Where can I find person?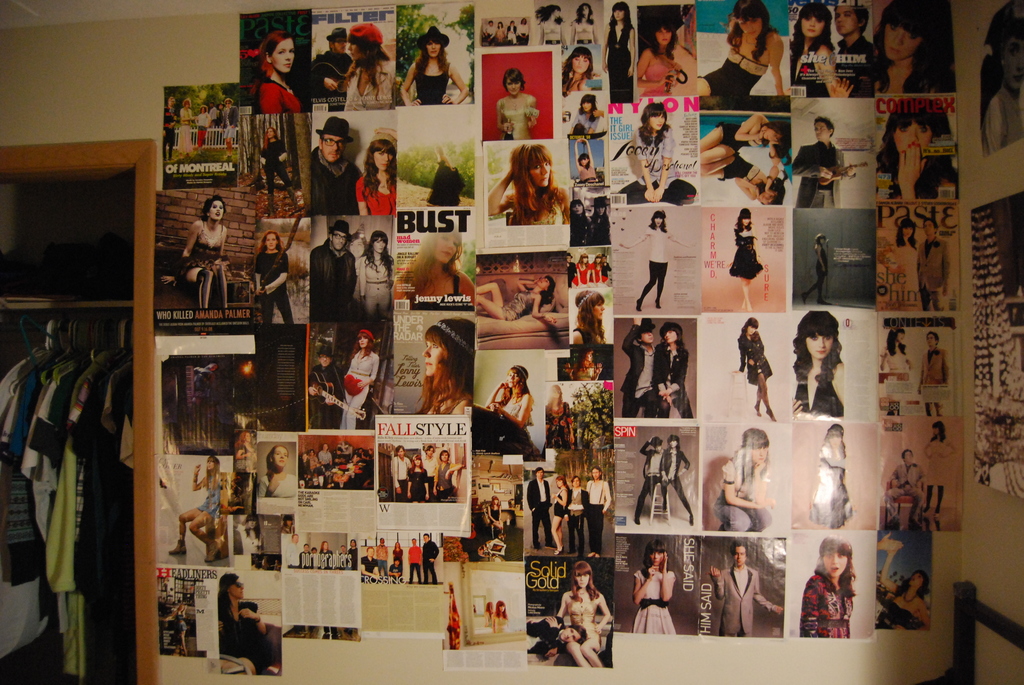
You can find it at {"left": 658, "top": 315, "right": 691, "bottom": 418}.
